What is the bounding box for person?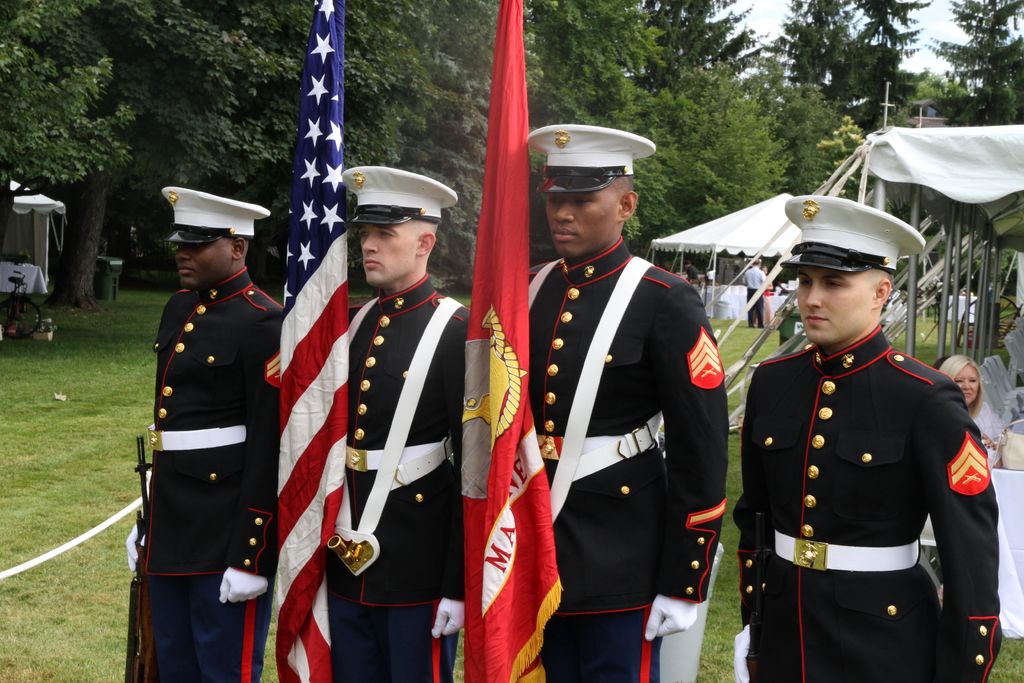
l=126, t=188, r=287, b=682.
